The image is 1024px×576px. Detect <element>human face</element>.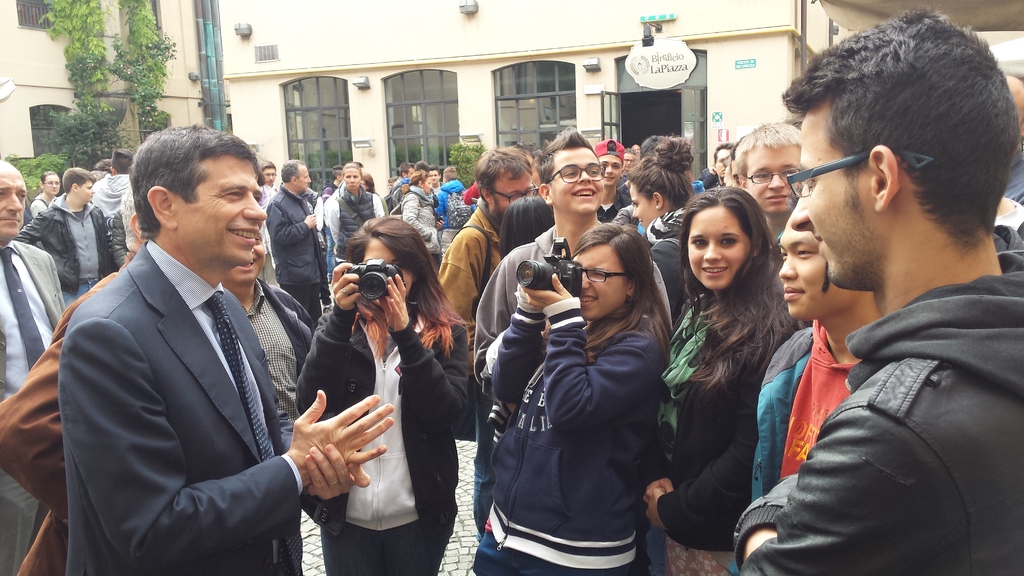
Detection: bbox=(296, 163, 310, 192).
